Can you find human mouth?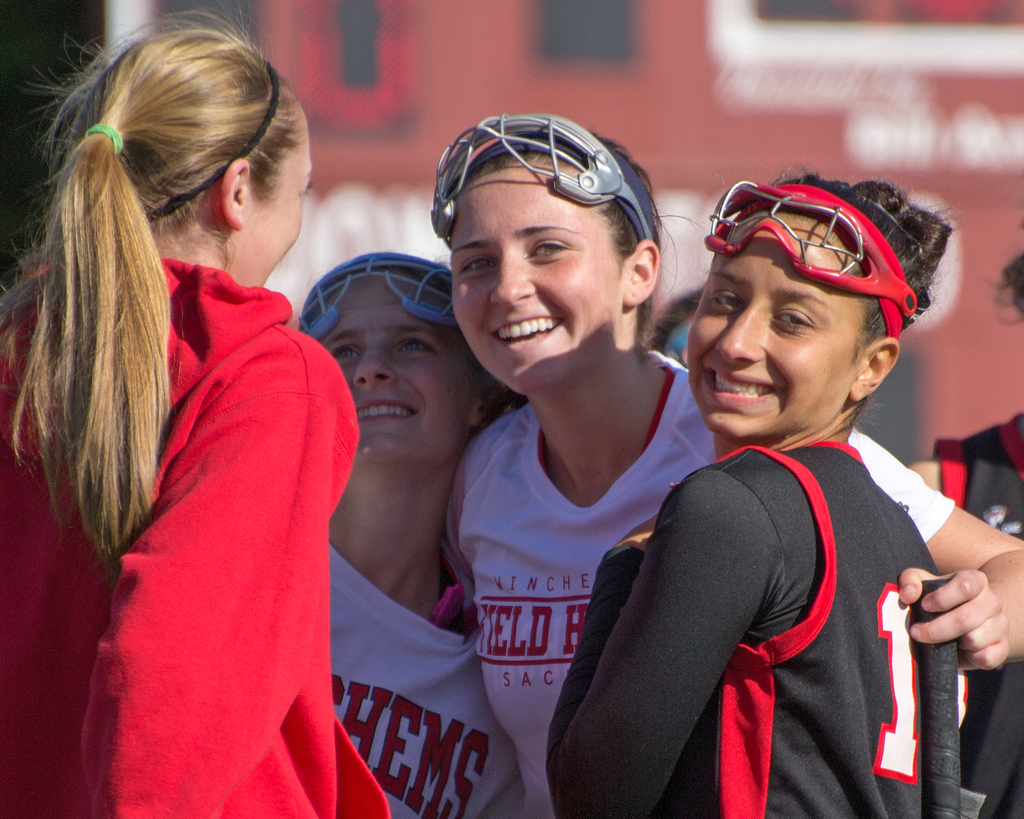
Yes, bounding box: locate(488, 312, 565, 346).
